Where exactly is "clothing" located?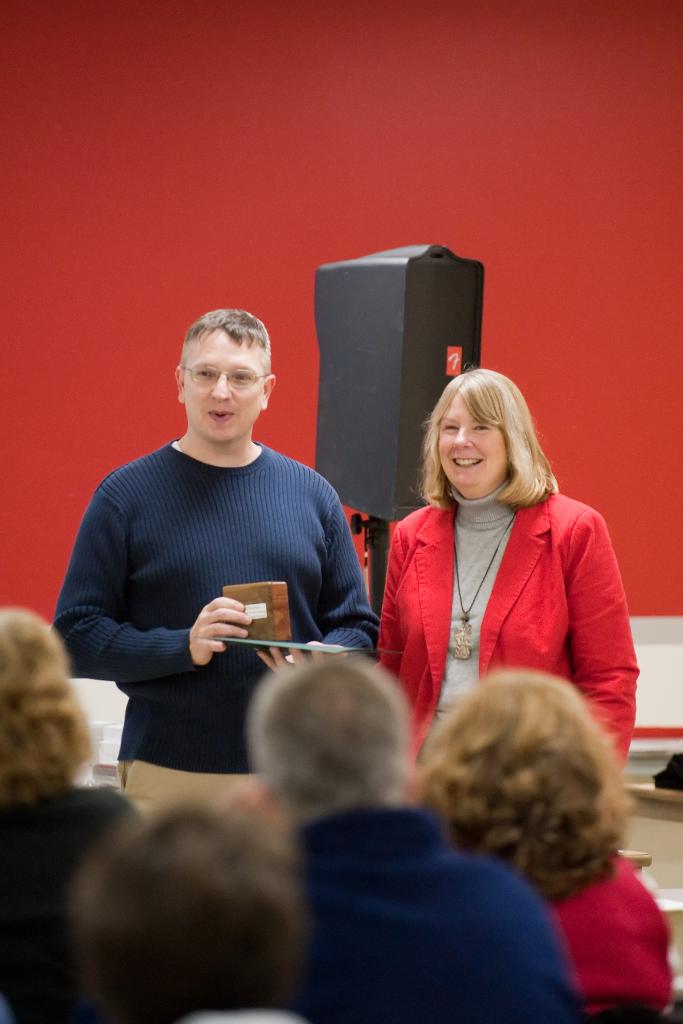
Its bounding box is box(272, 801, 581, 1023).
